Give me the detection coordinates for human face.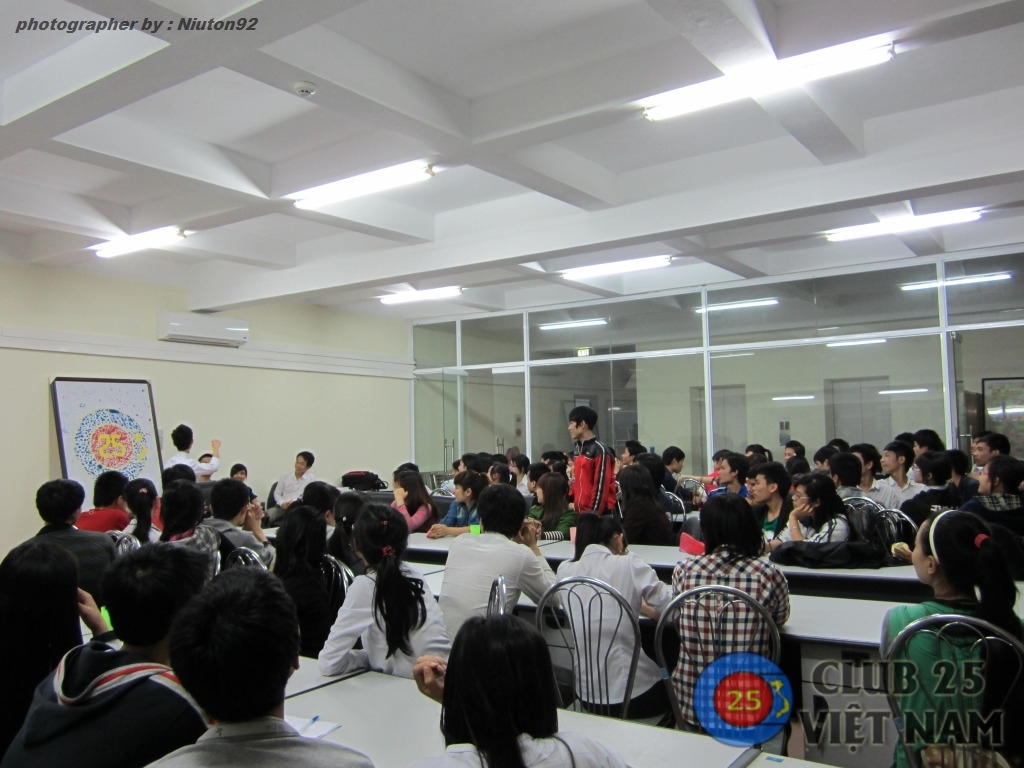
<region>913, 522, 923, 581</region>.
